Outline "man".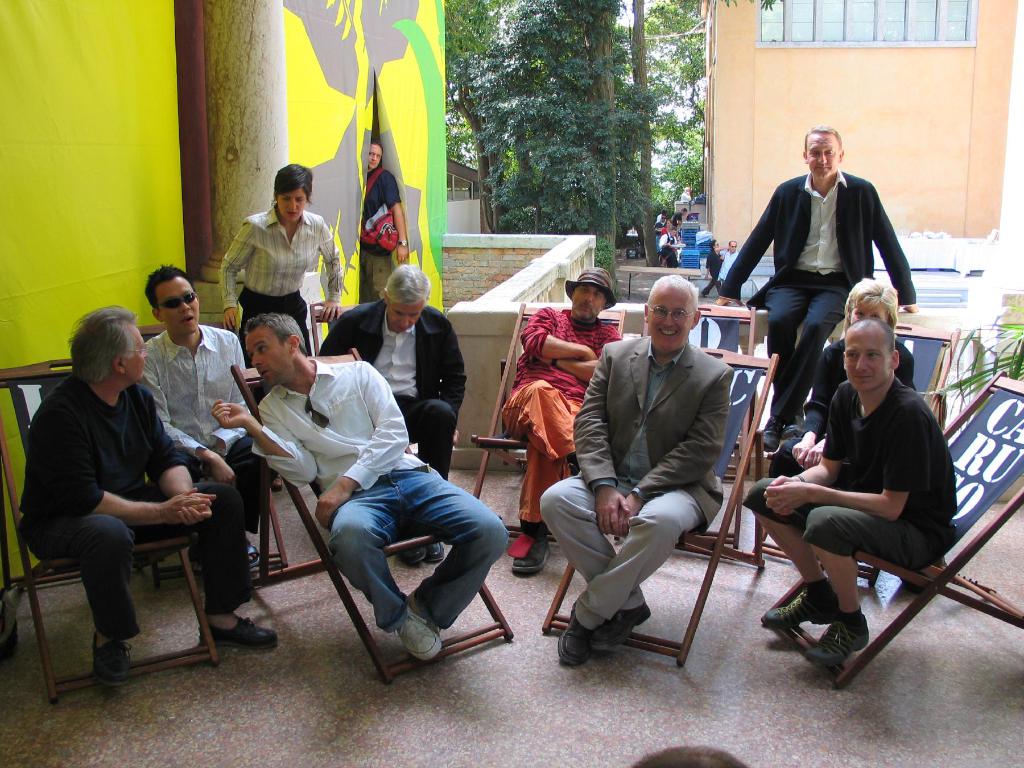
Outline: [left=502, top=260, right=629, bottom=585].
